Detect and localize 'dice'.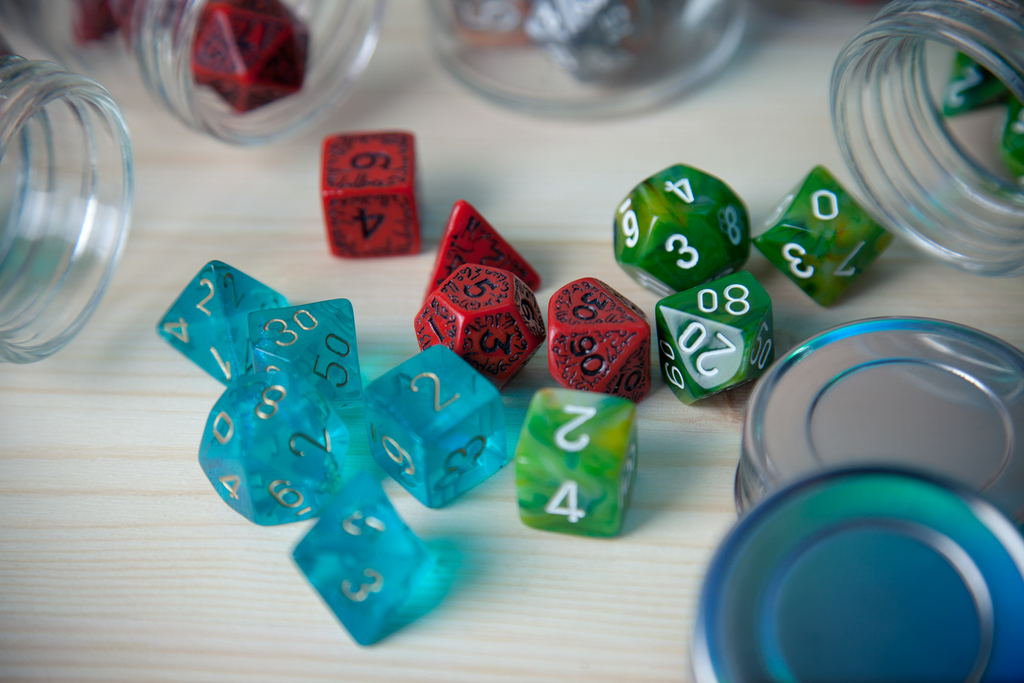
Localized at locate(612, 163, 748, 298).
